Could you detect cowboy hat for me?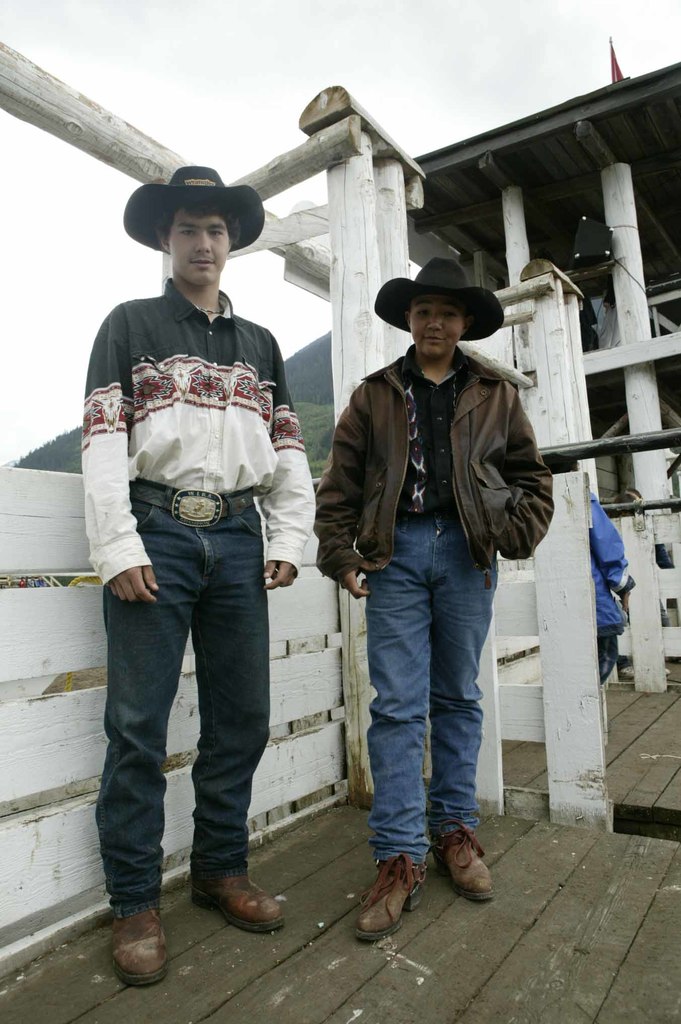
Detection result: locate(122, 166, 265, 250).
